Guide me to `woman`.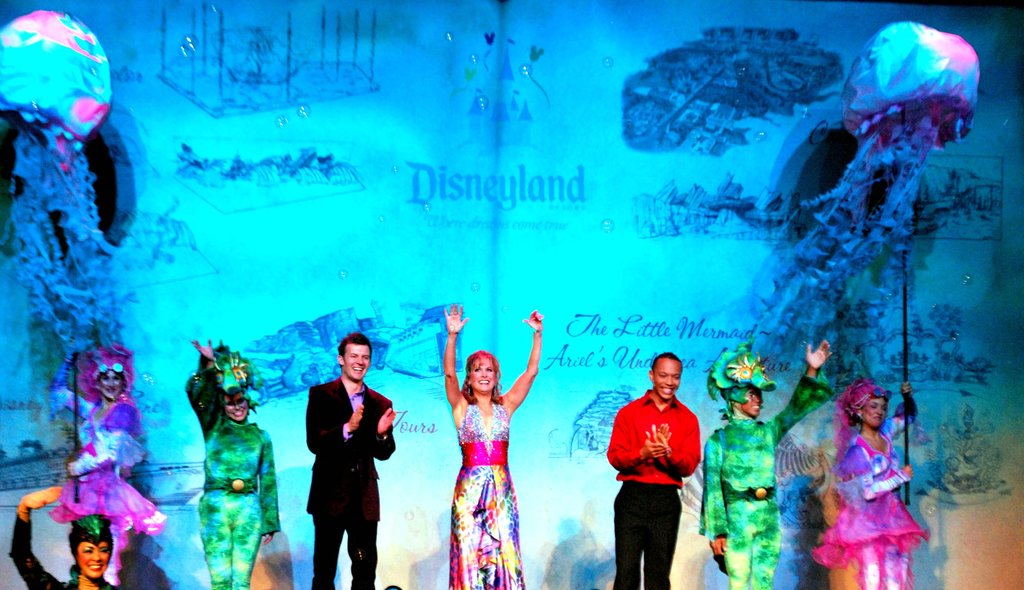
Guidance: (x1=699, y1=339, x2=841, y2=589).
